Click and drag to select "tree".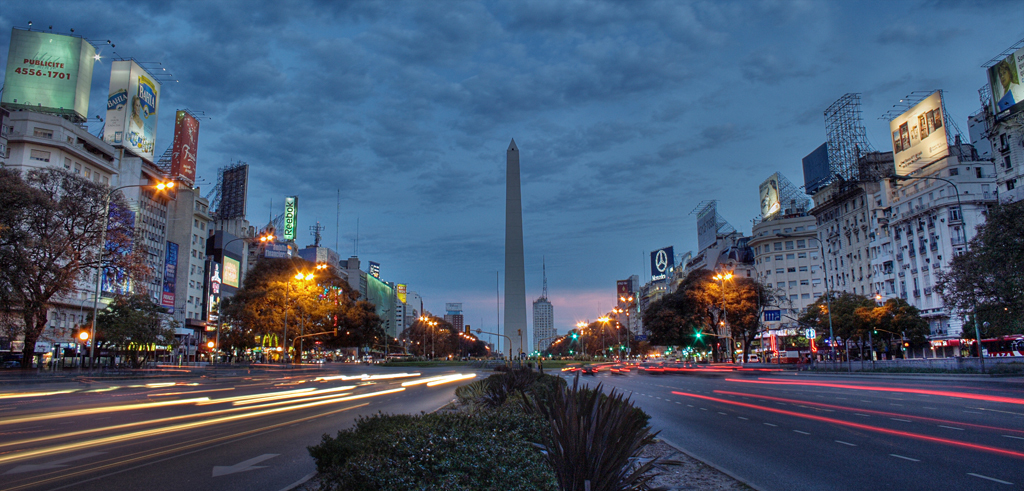
Selection: (left=803, top=286, right=869, bottom=357).
